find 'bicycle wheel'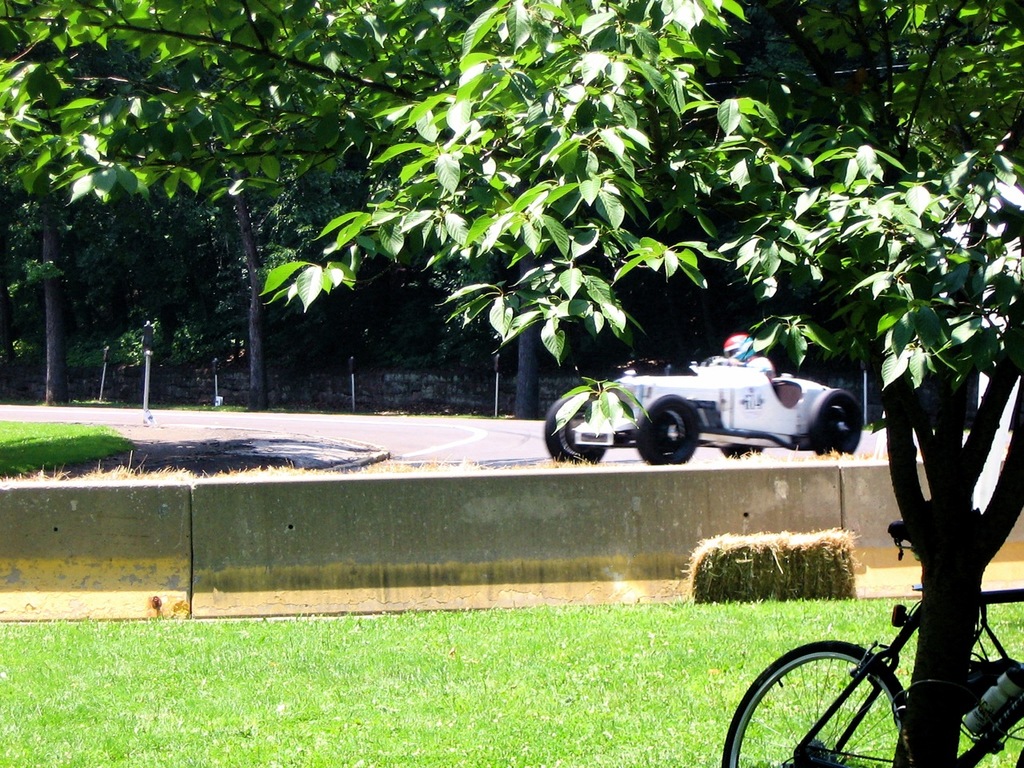
box=[757, 638, 945, 762]
